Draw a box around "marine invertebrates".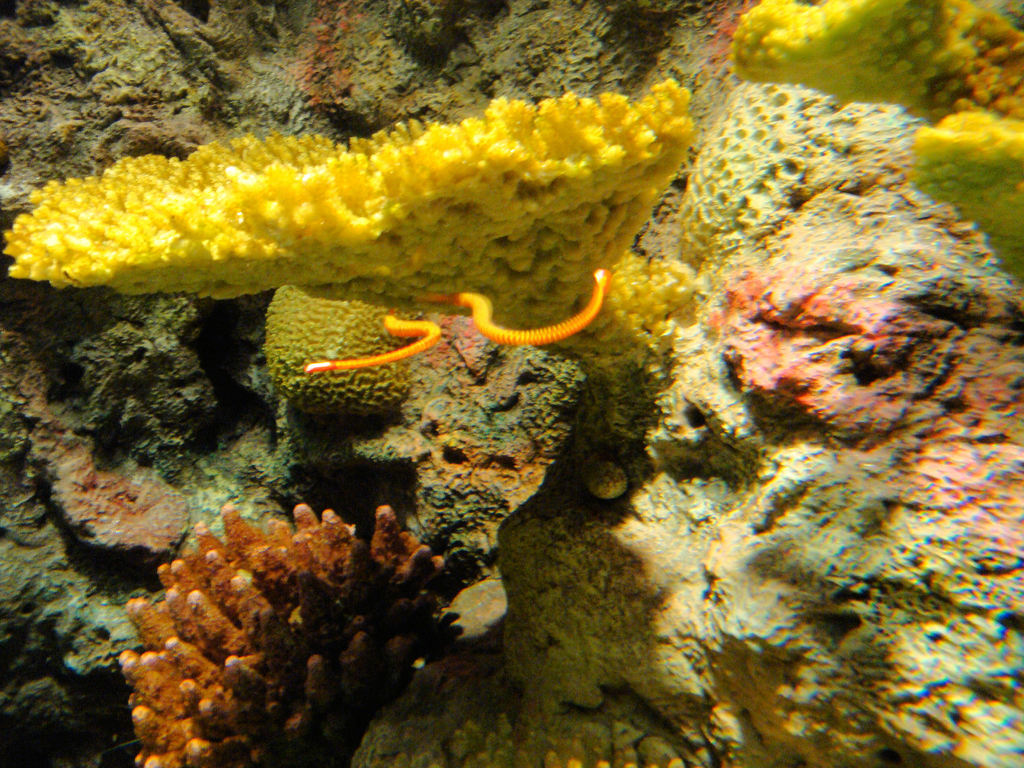
310,268,613,372.
